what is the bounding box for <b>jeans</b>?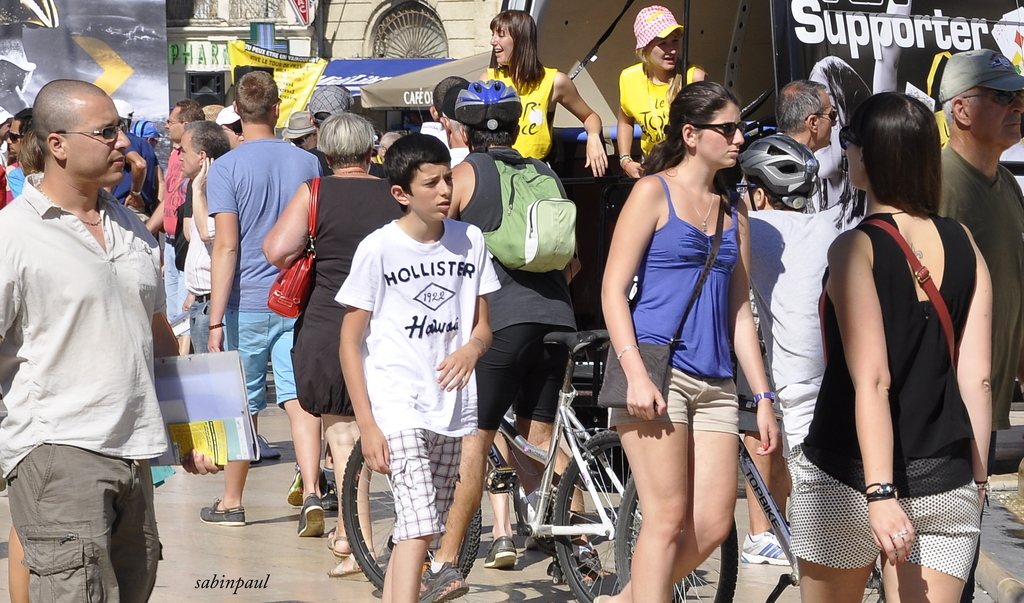
221/314/299/426.
